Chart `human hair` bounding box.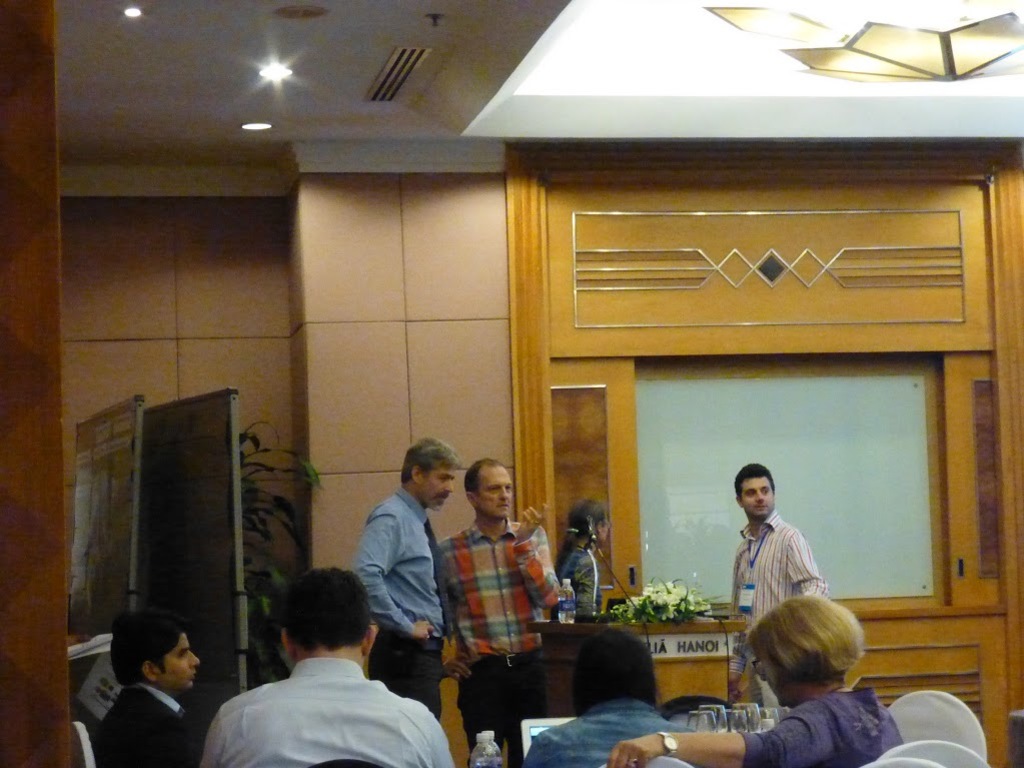
Charted: bbox=(404, 440, 464, 485).
